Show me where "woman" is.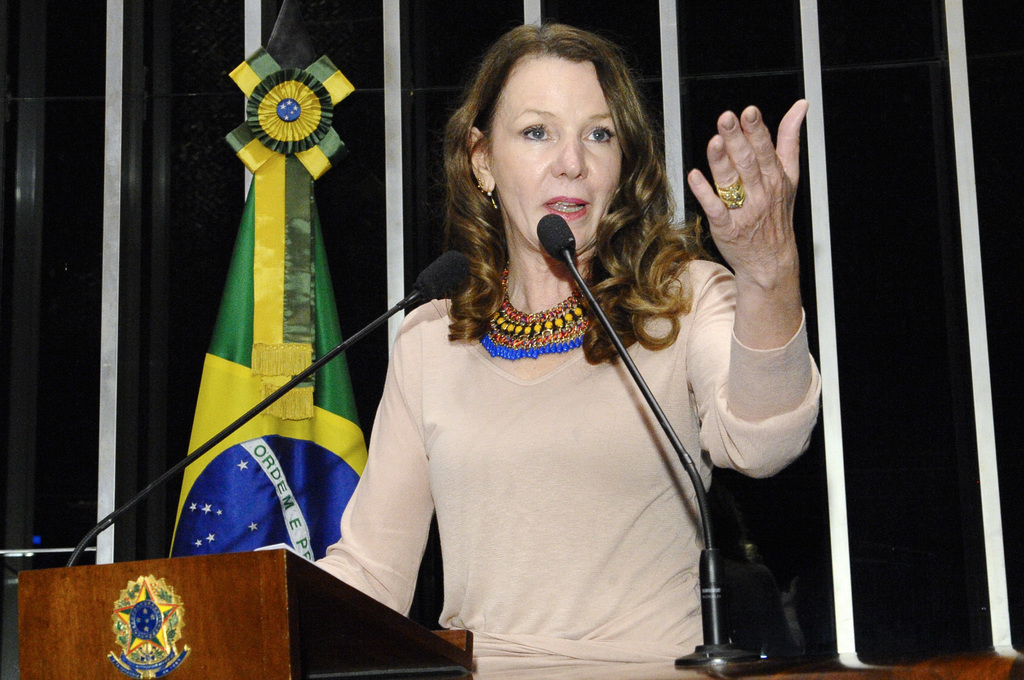
"woman" is at region(320, 61, 763, 677).
